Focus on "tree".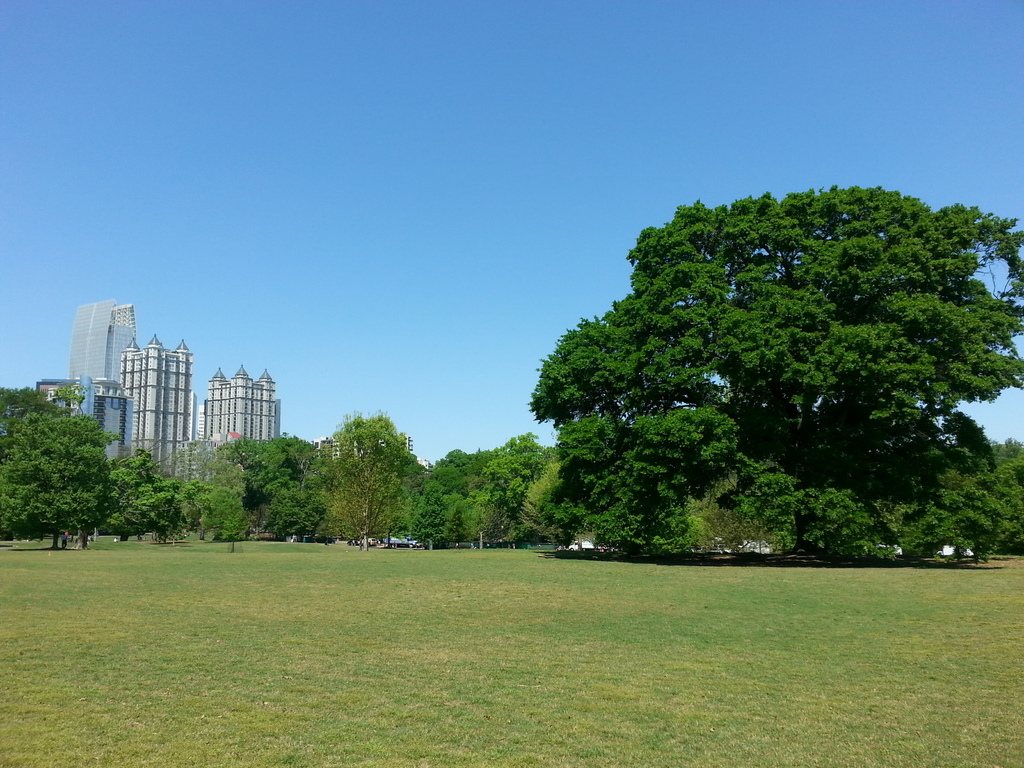
Focused at 232, 430, 314, 545.
